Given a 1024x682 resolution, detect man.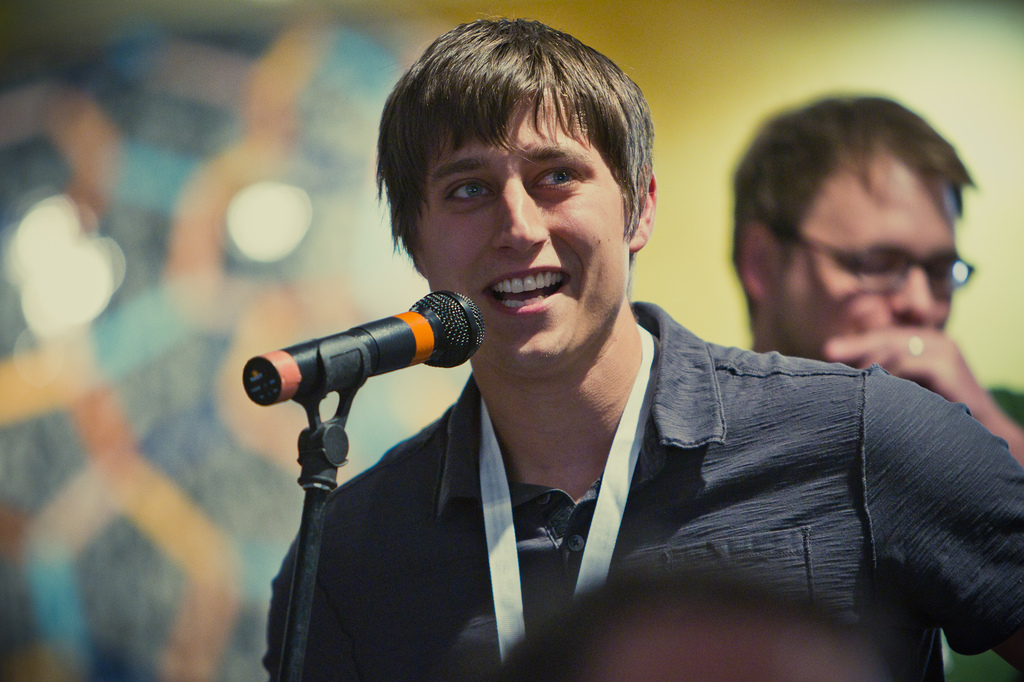
x1=223, y1=35, x2=963, y2=656.
